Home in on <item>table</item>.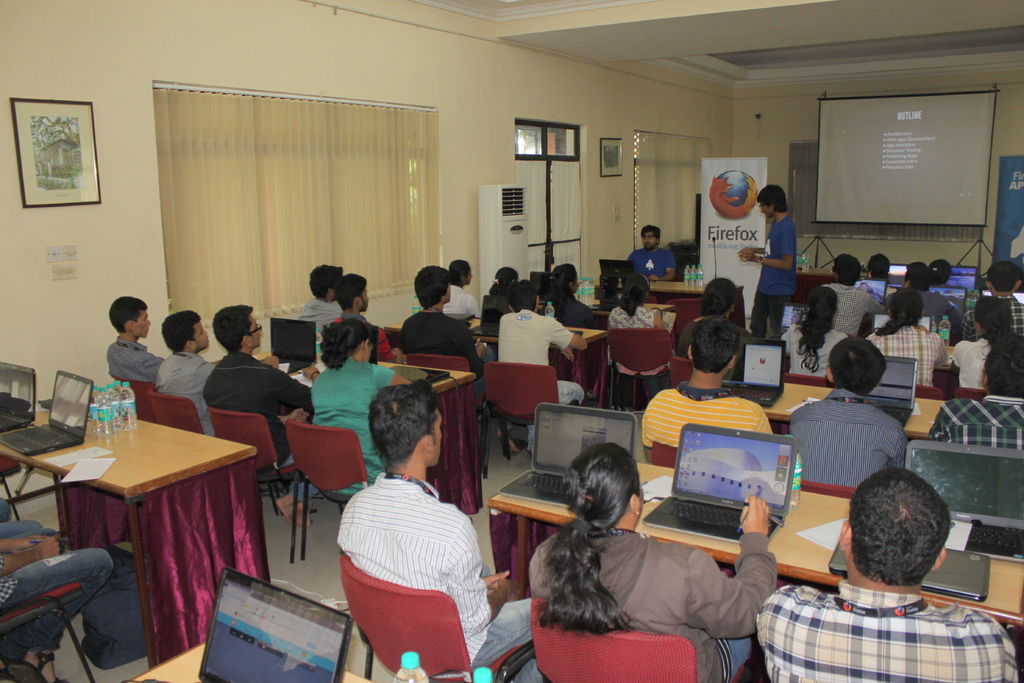
Homed in at select_region(252, 359, 470, 391).
